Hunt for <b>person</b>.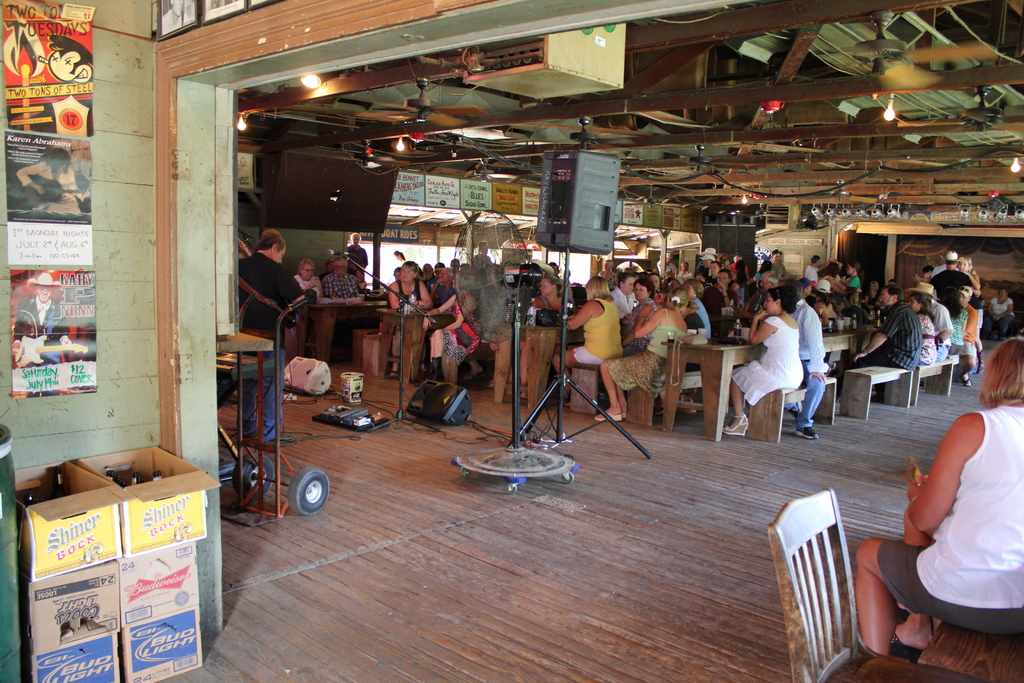
Hunted down at 926/262/947/277.
